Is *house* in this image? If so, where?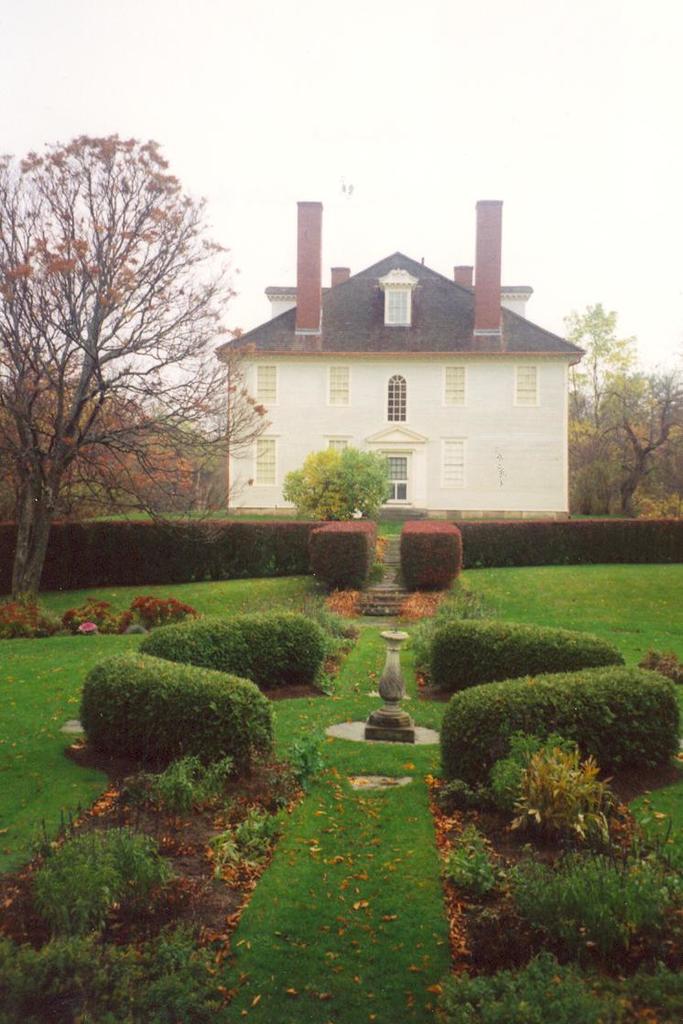
Yes, at bbox=[217, 196, 590, 517].
